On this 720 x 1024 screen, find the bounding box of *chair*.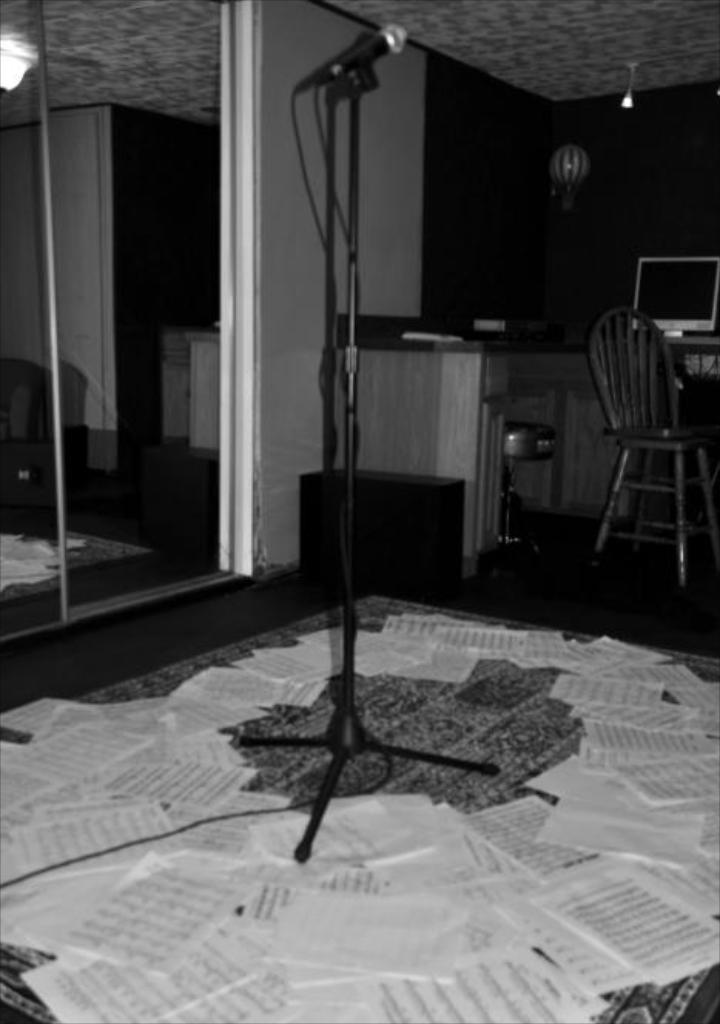
Bounding box: 572, 299, 711, 595.
